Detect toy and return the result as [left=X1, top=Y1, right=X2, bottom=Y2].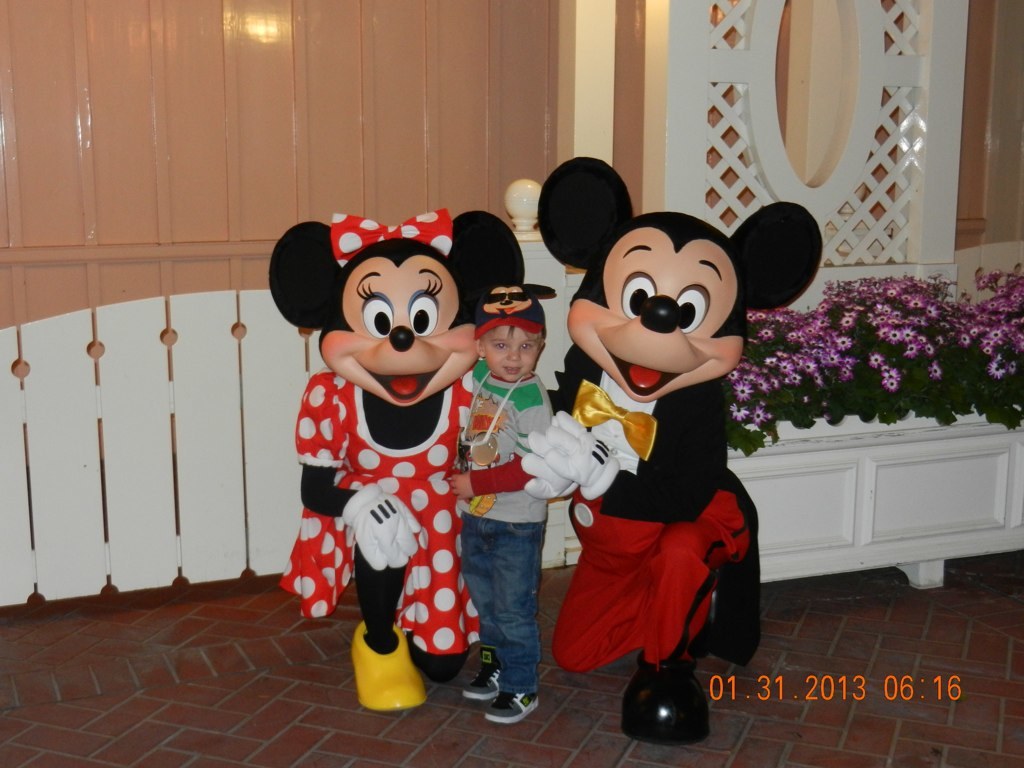
[left=444, top=396, right=506, bottom=529].
